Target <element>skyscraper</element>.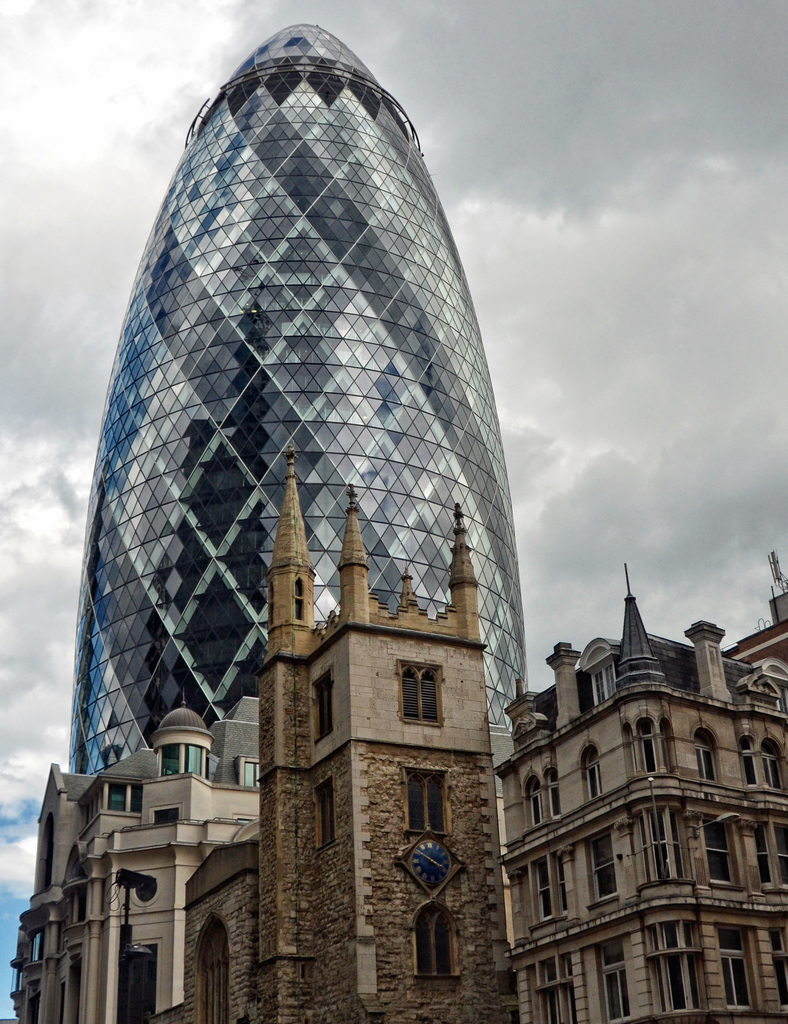
Target region: bbox=[71, 22, 529, 774].
